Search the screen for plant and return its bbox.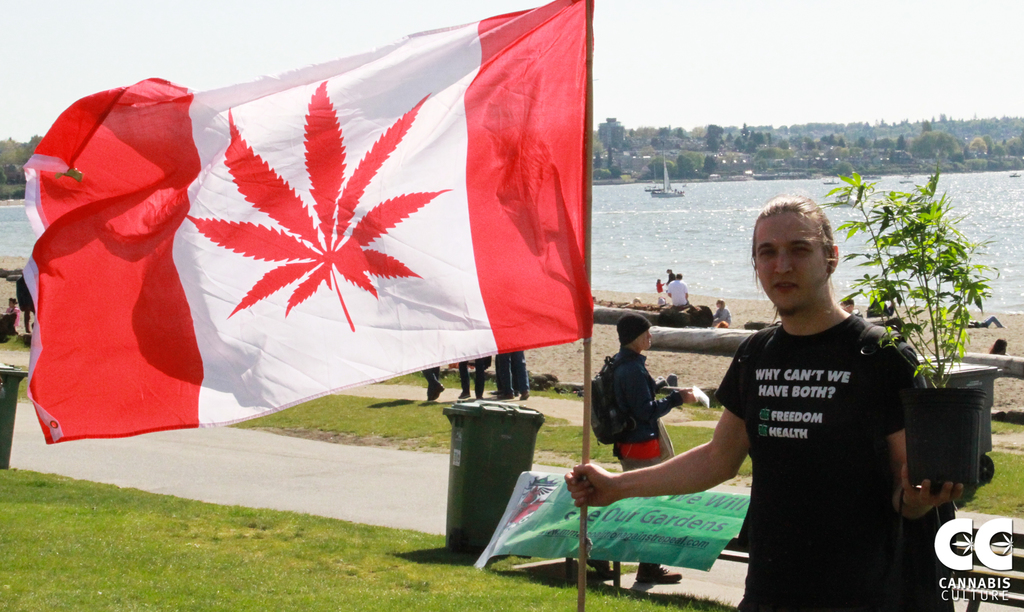
Found: 725/458/760/487.
